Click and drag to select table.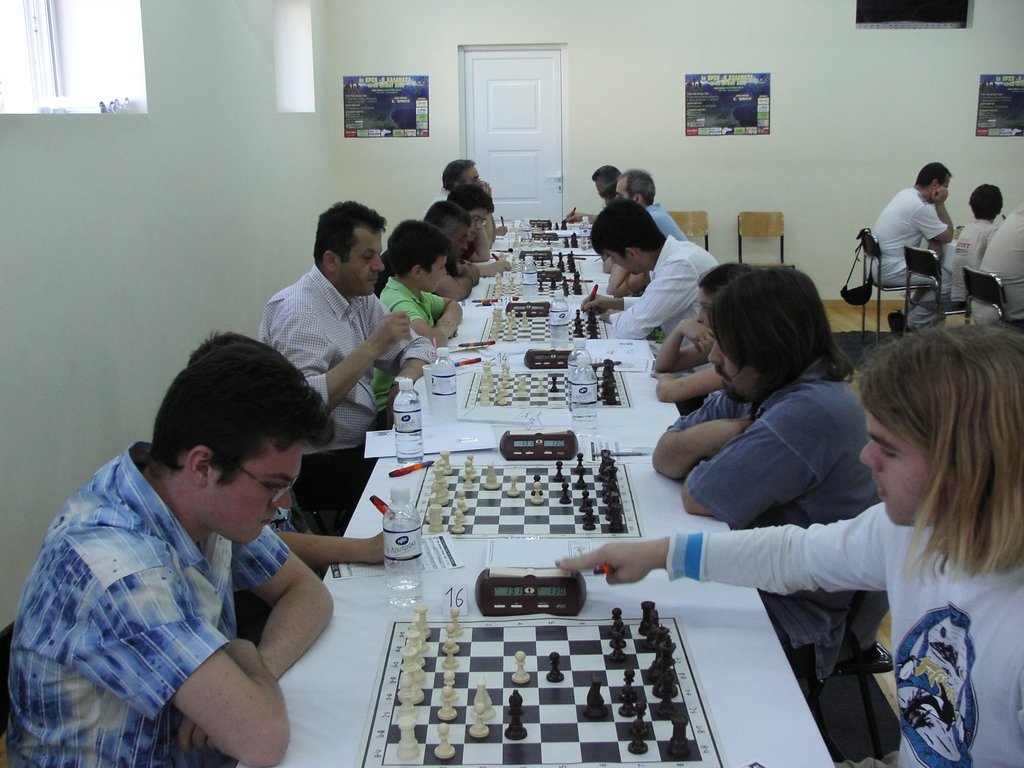
Selection: [x1=238, y1=454, x2=835, y2=767].
